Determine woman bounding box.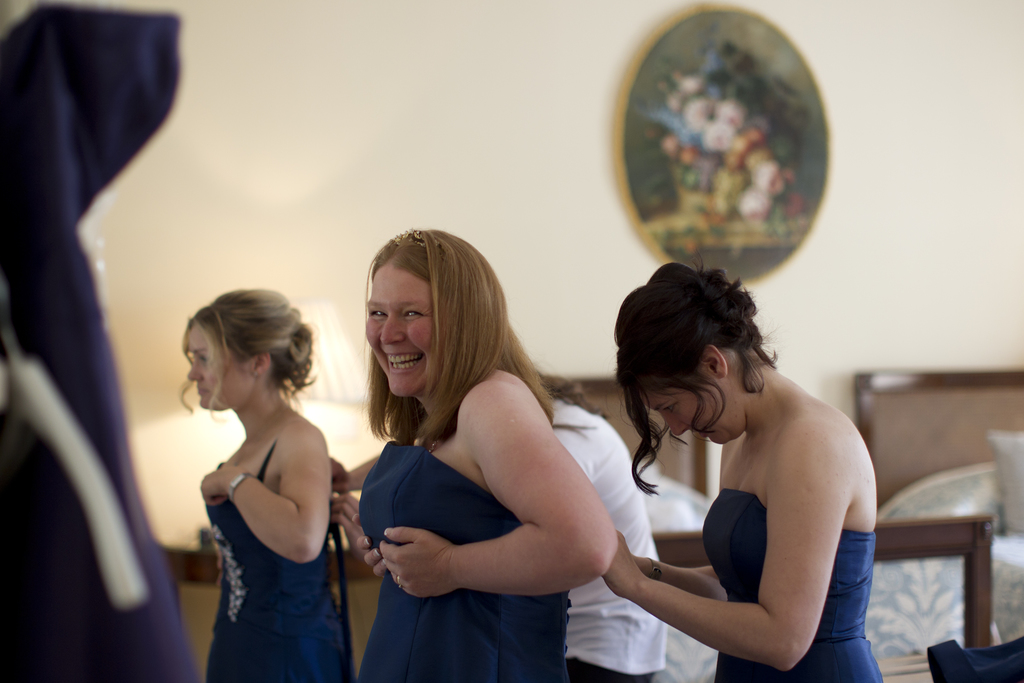
Determined: crop(181, 285, 354, 682).
